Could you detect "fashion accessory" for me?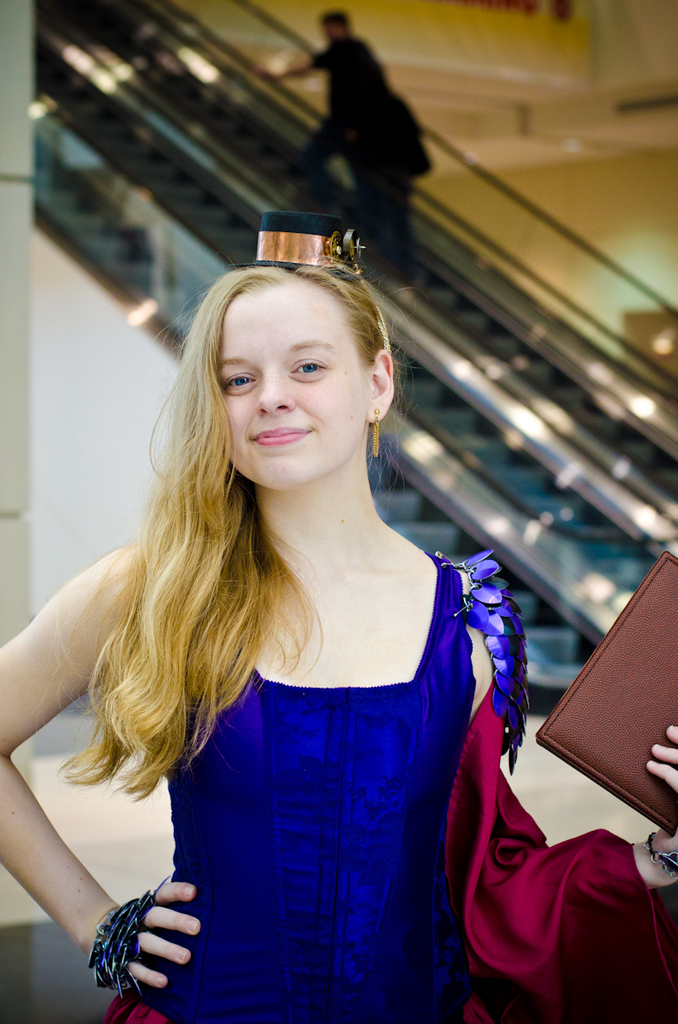
Detection result: bbox=(259, 207, 367, 272).
